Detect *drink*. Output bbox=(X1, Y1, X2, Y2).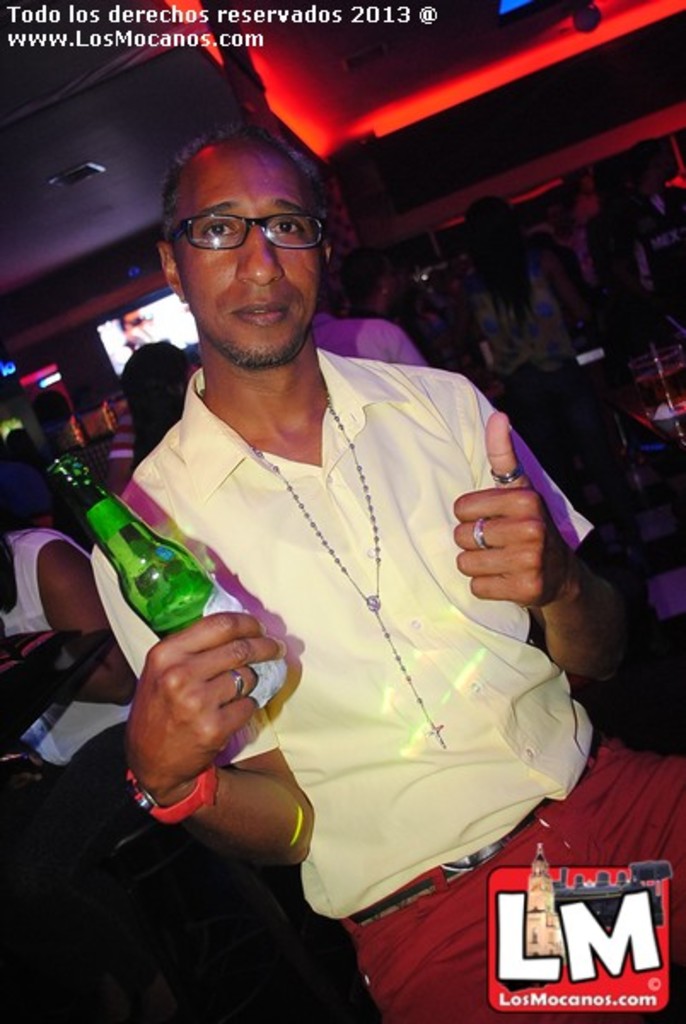
bbox=(640, 358, 684, 411).
